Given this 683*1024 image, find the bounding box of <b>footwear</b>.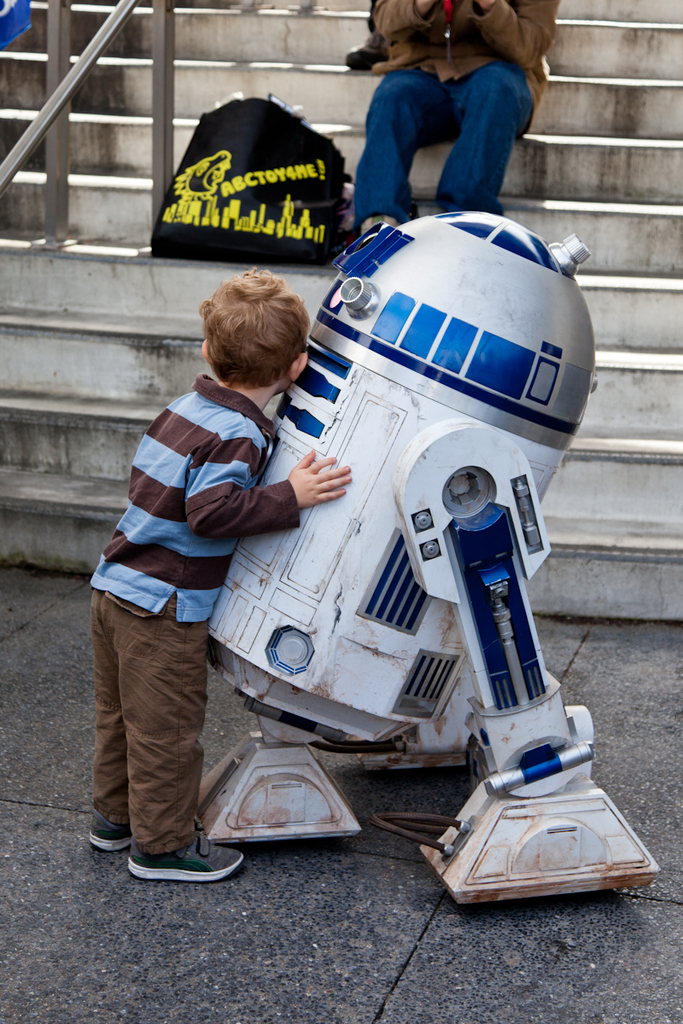
<region>347, 31, 389, 75</region>.
